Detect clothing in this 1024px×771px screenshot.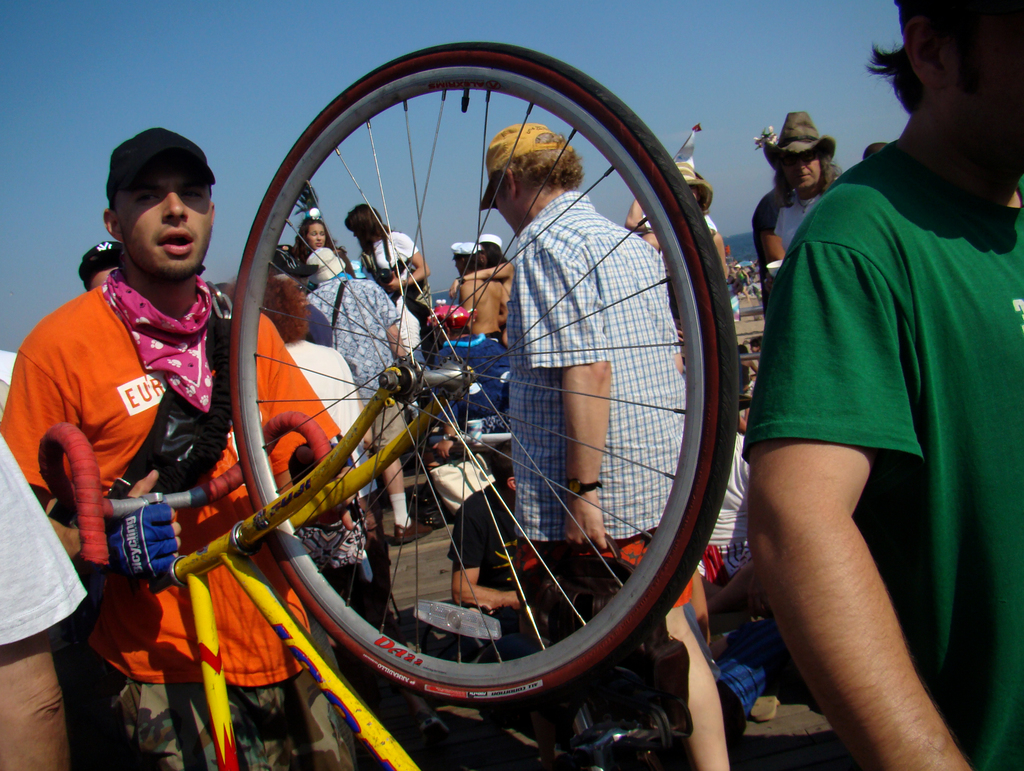
Detection: bbox=[751, 189, 835, 312].
